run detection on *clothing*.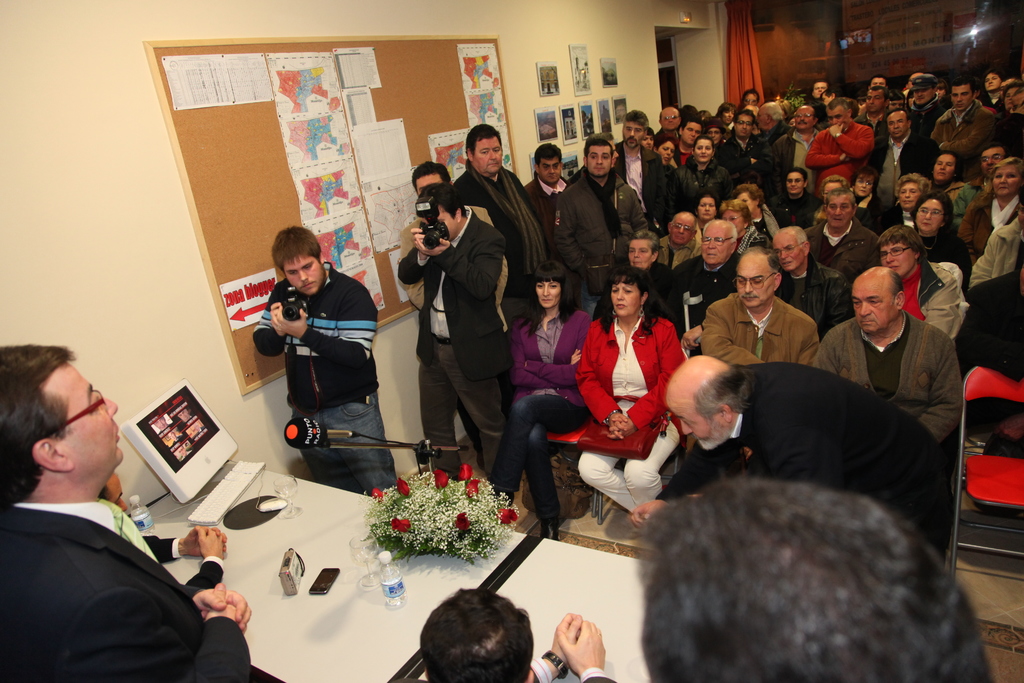
Result: {"x1": 609, "y1": 142, "x2": 671, "y2": 219}.
